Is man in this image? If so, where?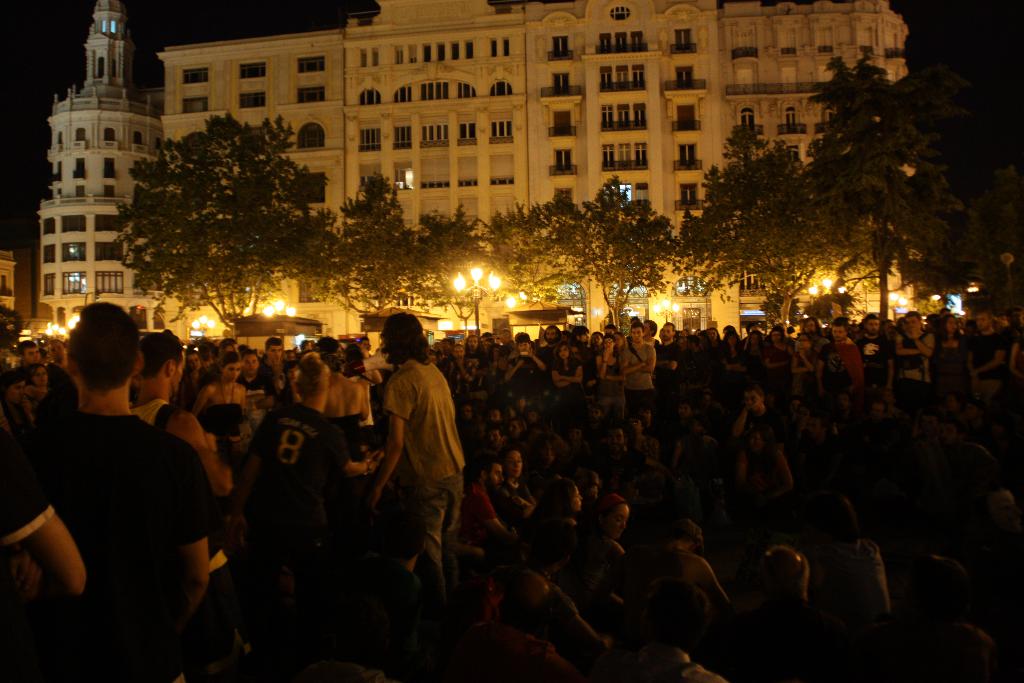
Yes, at BBox(43, 306, 211, 682).
